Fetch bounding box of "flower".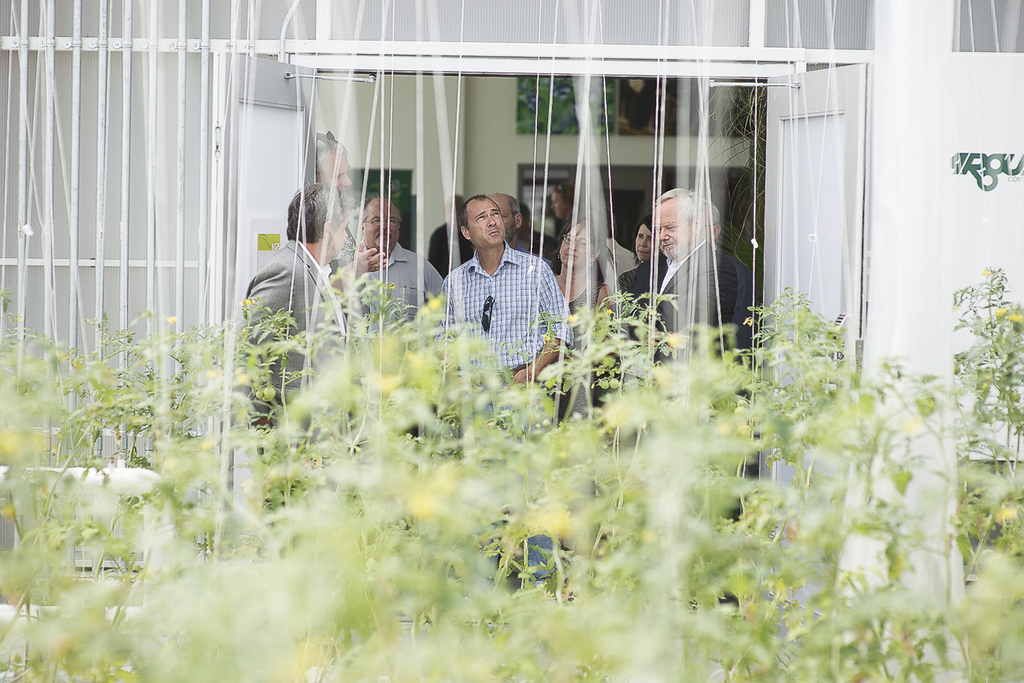
Bbox: <region>1008, 307, 1023, 334</region>.
